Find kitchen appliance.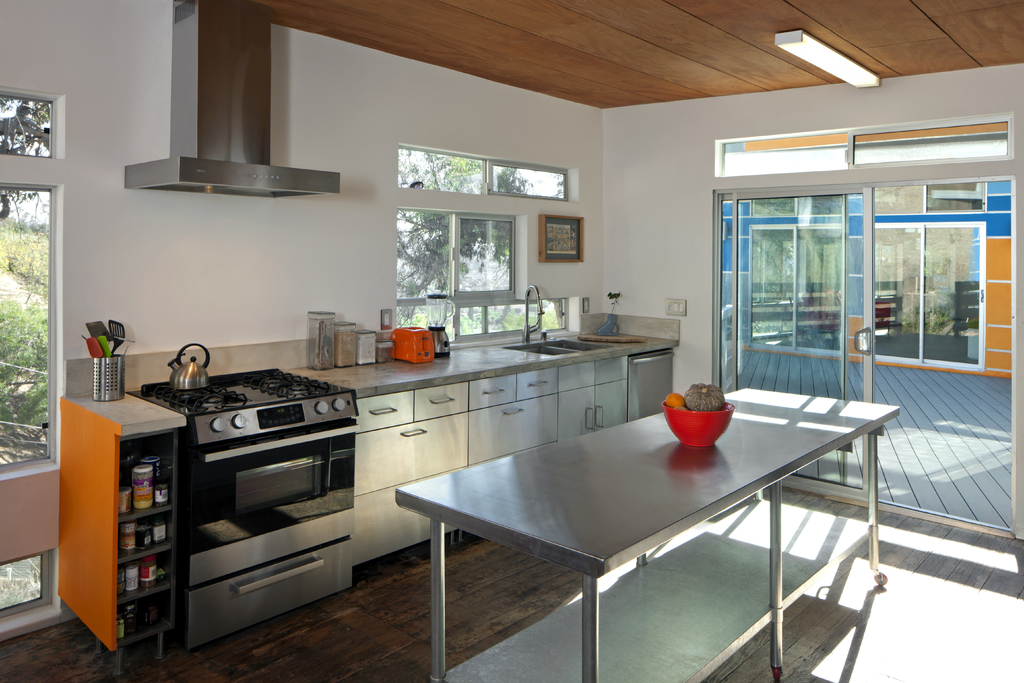
[422, 293, 452, 364].
